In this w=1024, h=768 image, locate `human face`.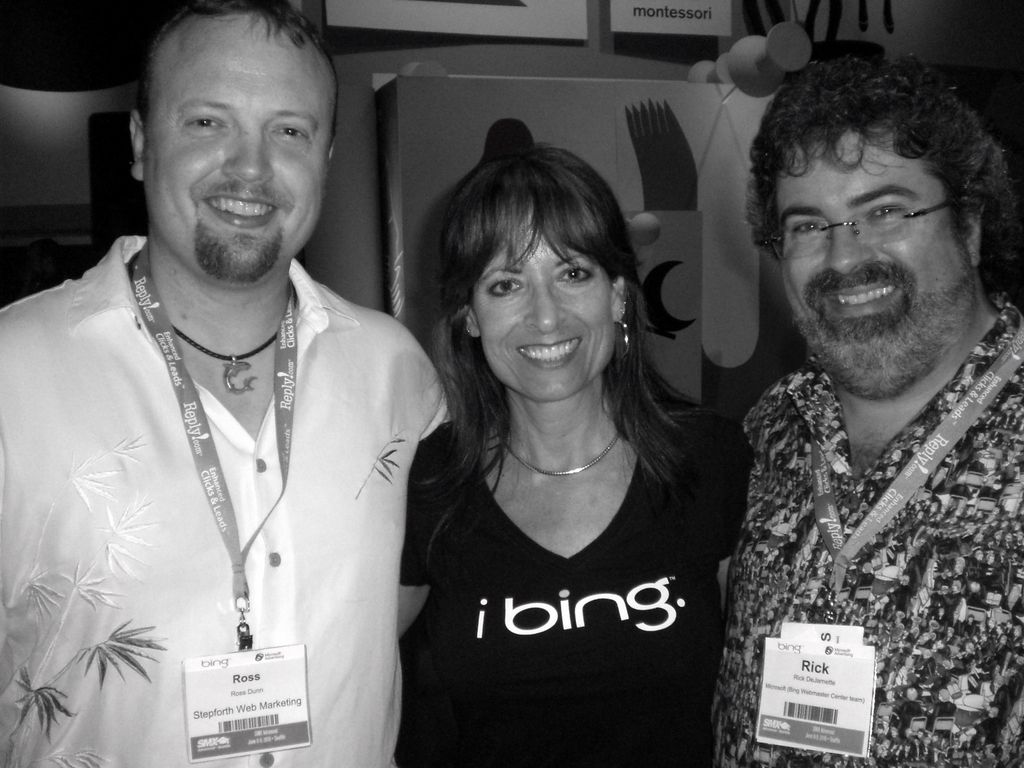
Bounding box: 471:202:610:396.
